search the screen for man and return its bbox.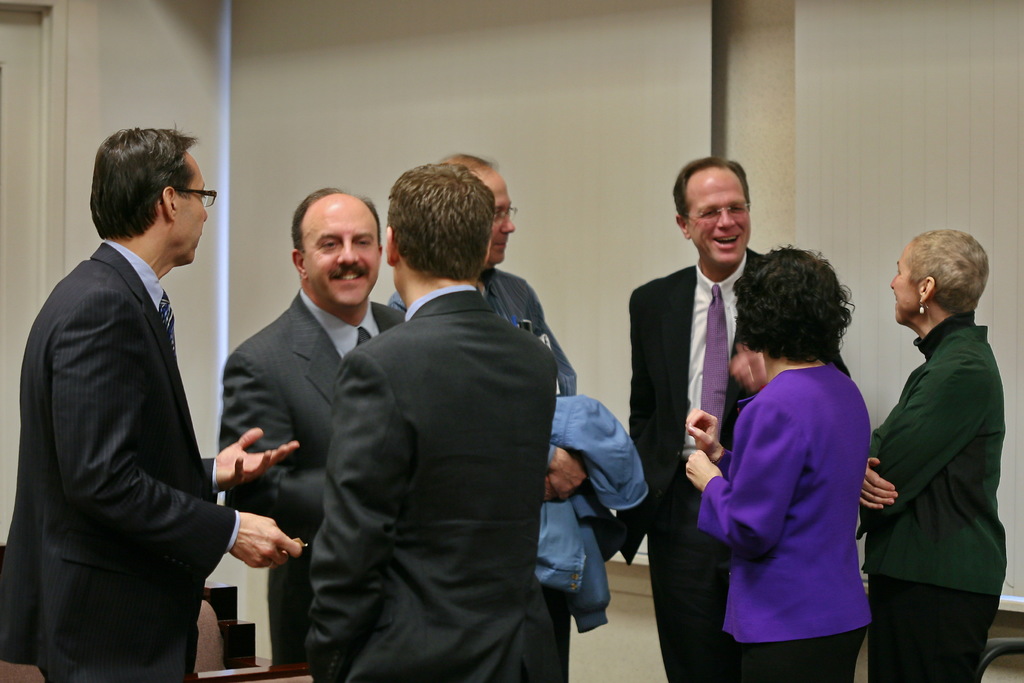
Found: x1=614 y1=157 x2=850 y2=682.
